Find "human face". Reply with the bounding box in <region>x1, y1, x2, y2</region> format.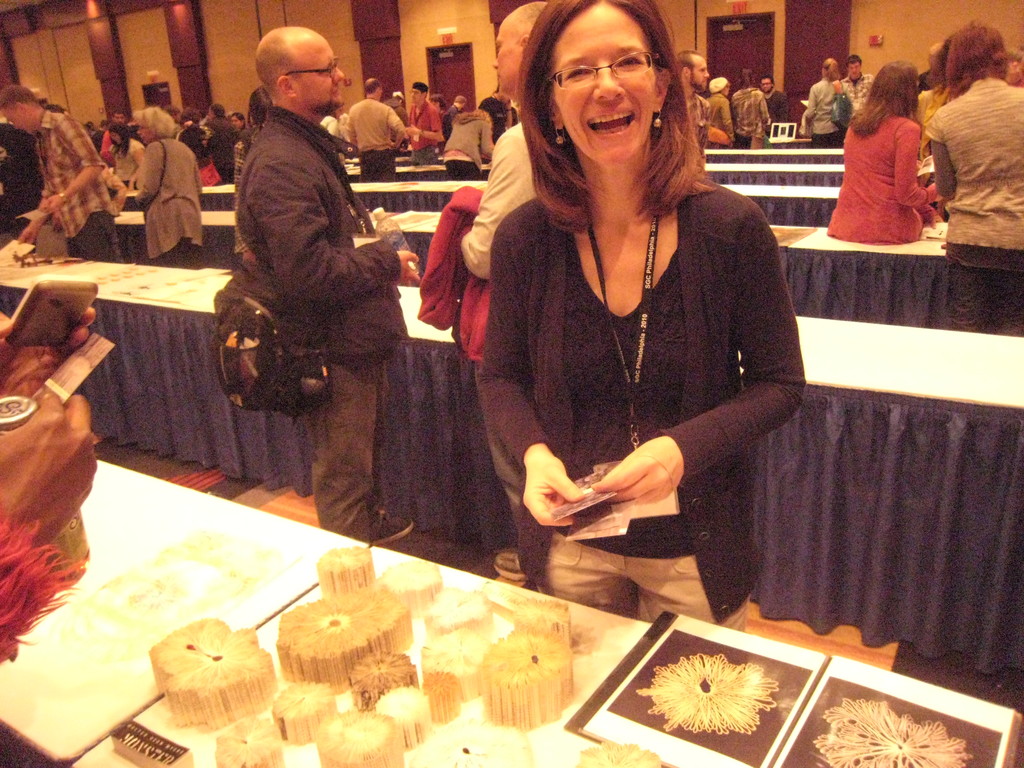
<region>493, 22, 524, 98</region>.
